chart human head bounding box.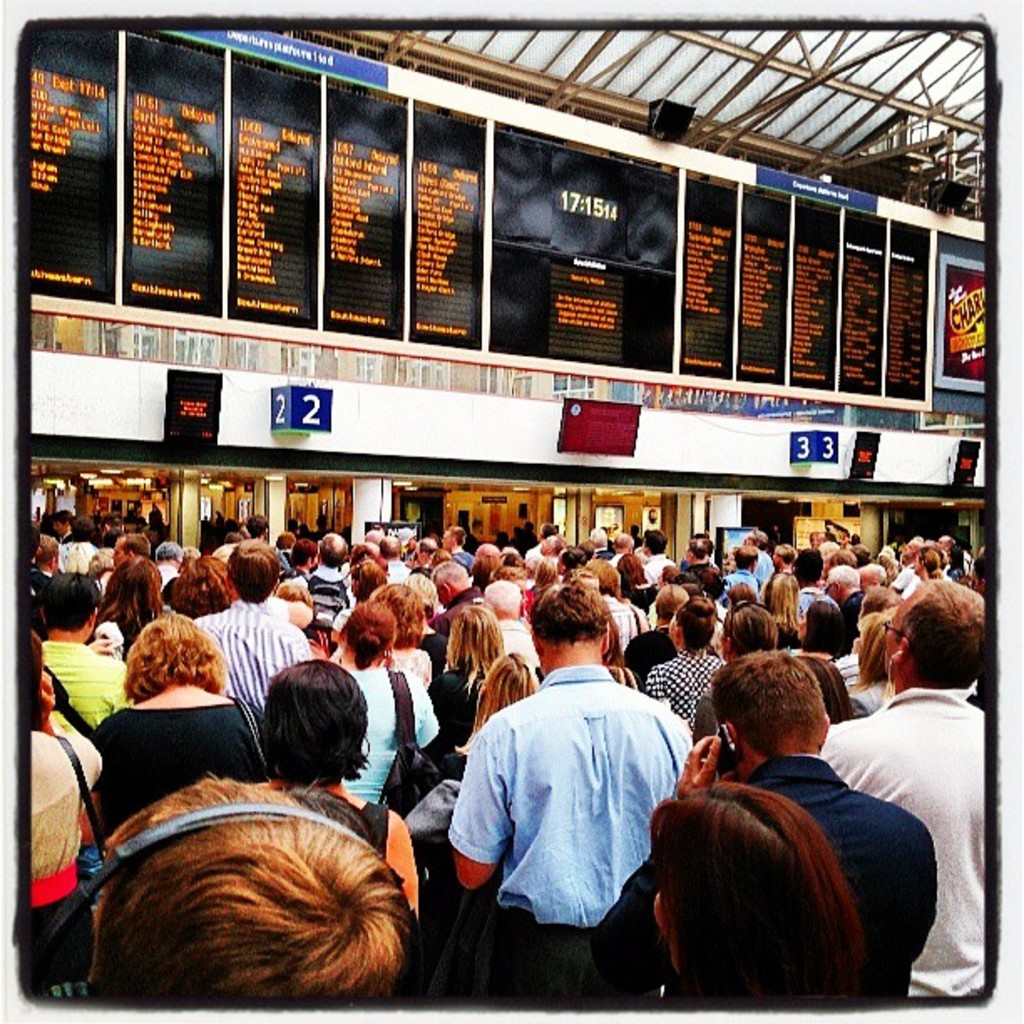
Charted: box(28, 564, 102, 643).
